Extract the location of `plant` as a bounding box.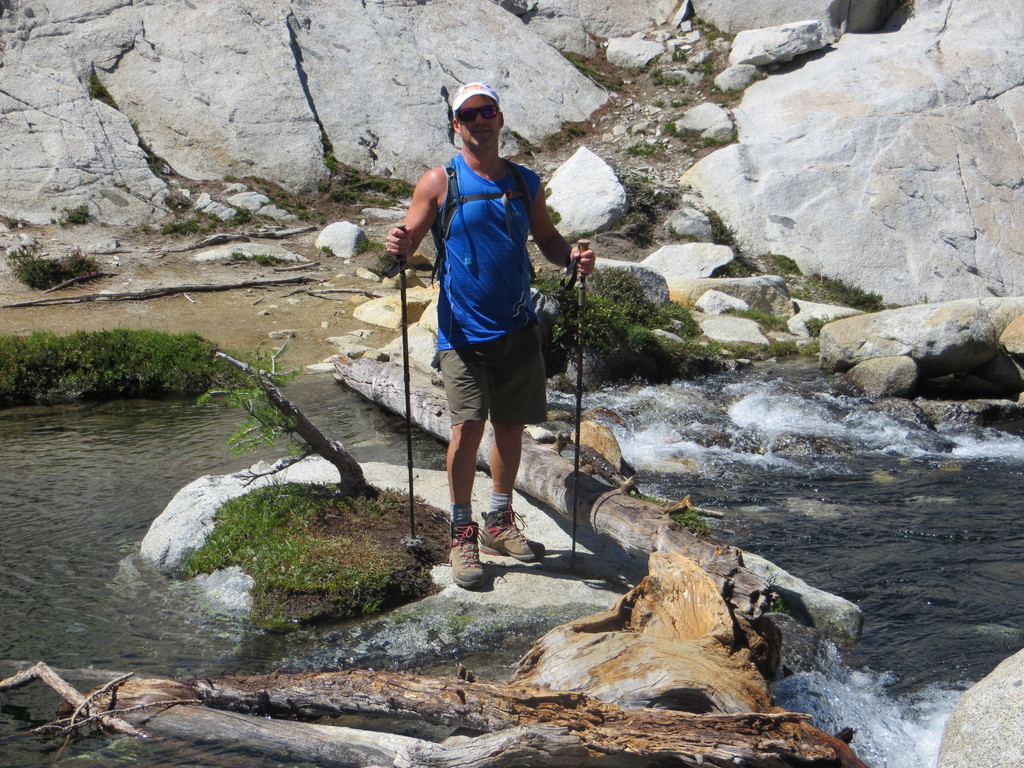
box(730, 87, 740, 100).
